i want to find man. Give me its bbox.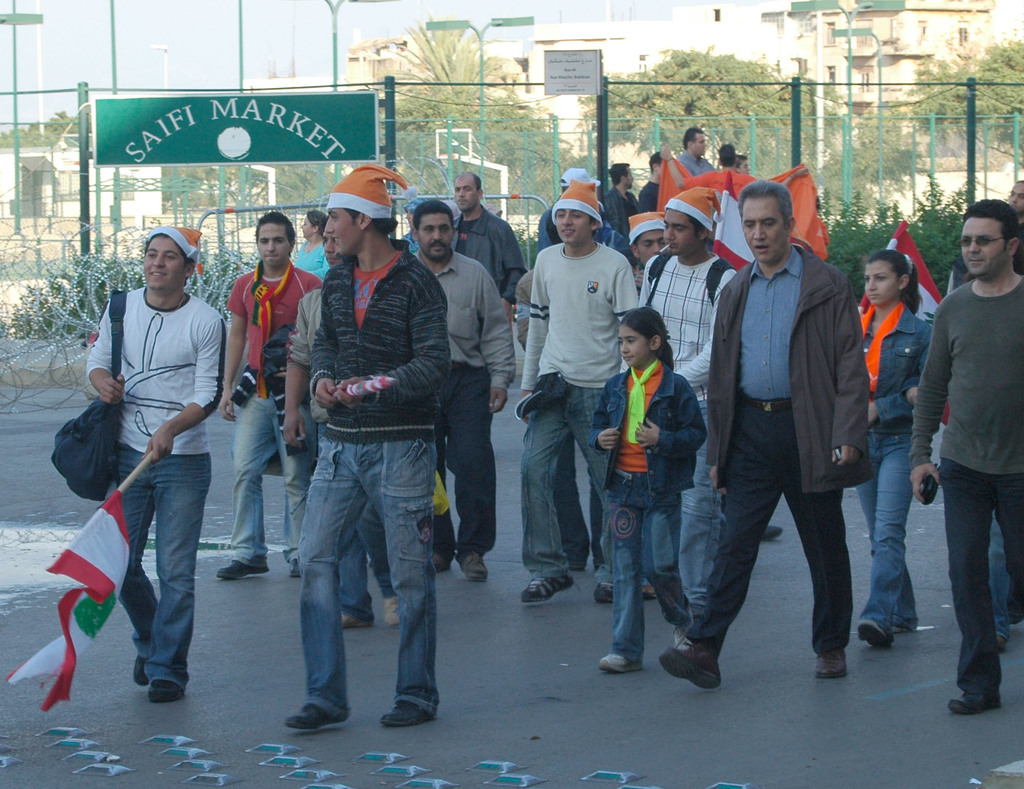
detection(450, 170, 531, 302).
